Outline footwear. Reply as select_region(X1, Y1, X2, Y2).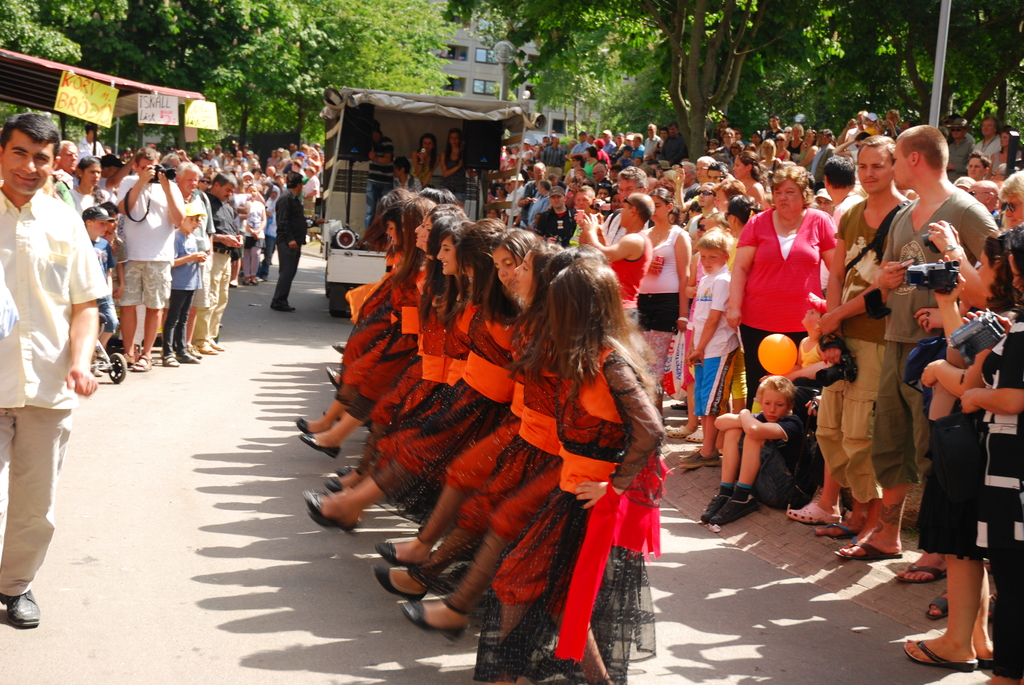
select_region(669, 402, 686, 408).
